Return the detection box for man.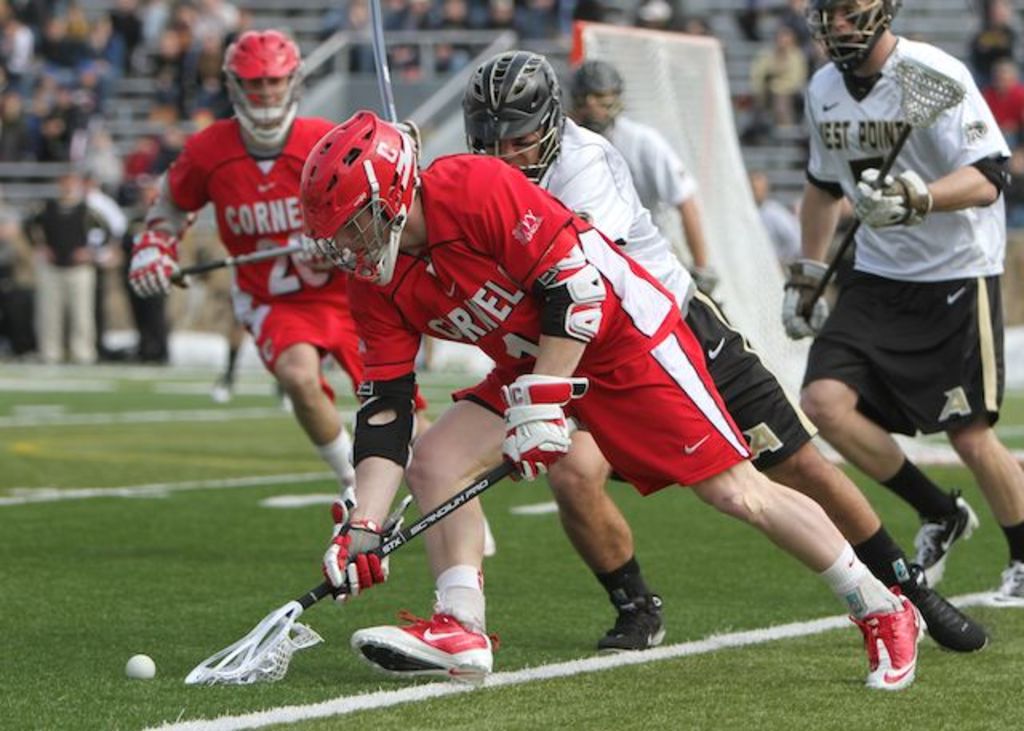
[72, 174, 125, 363].
